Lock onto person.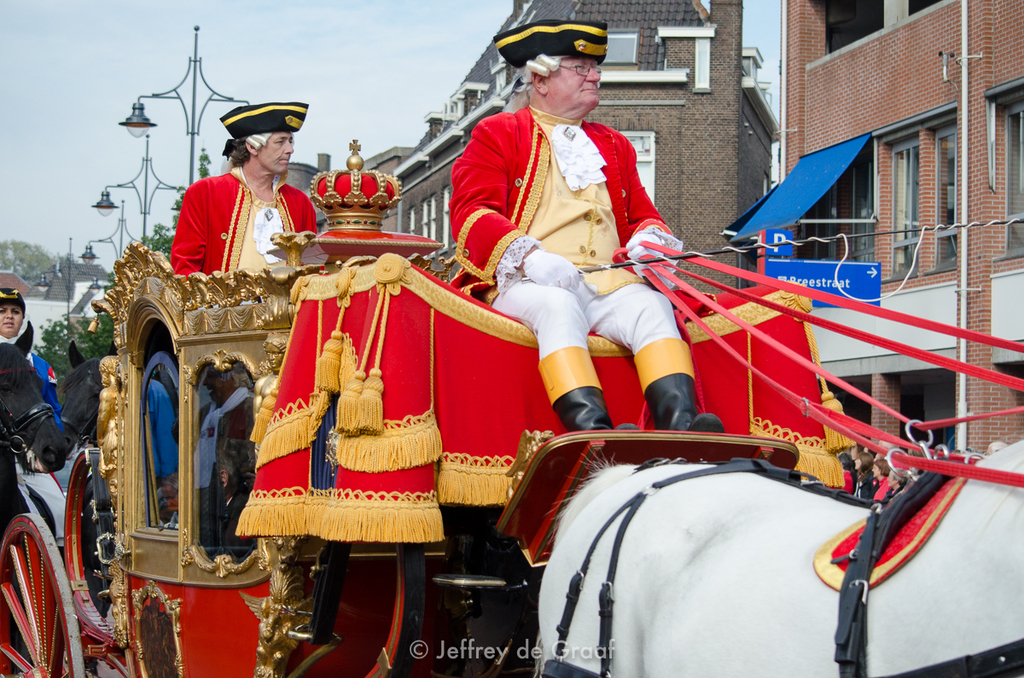
Locked: x1=159, y1=103, x2=322, y2=288.
